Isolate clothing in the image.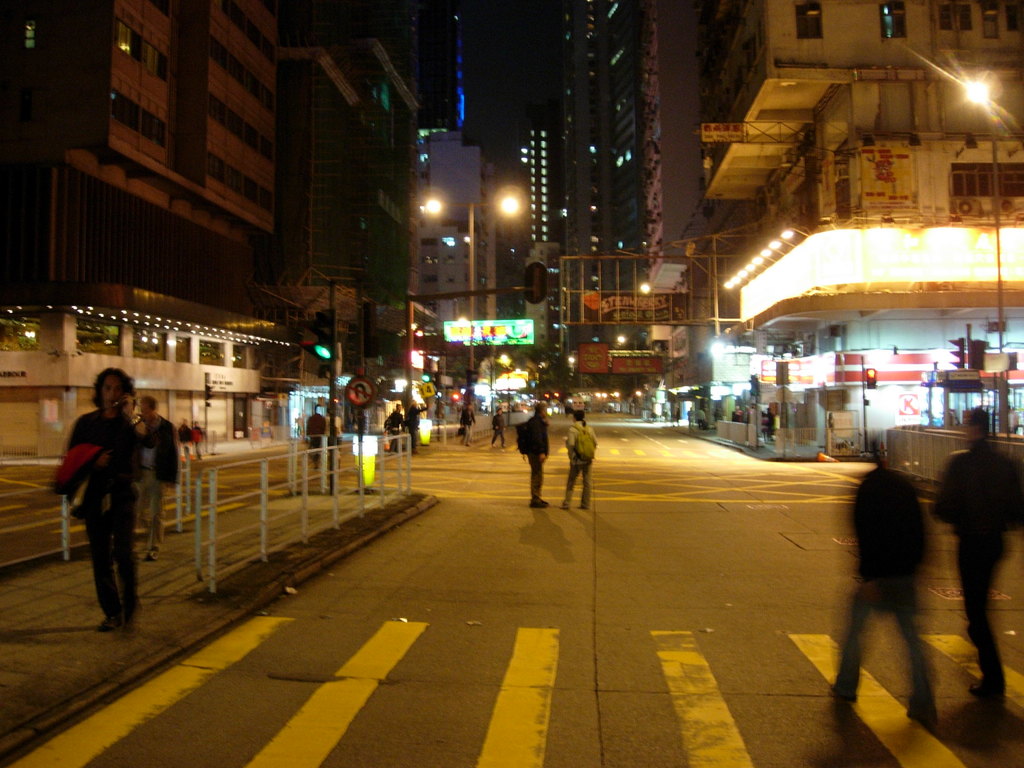
Isolated region: 839, 468, 936, 732.
